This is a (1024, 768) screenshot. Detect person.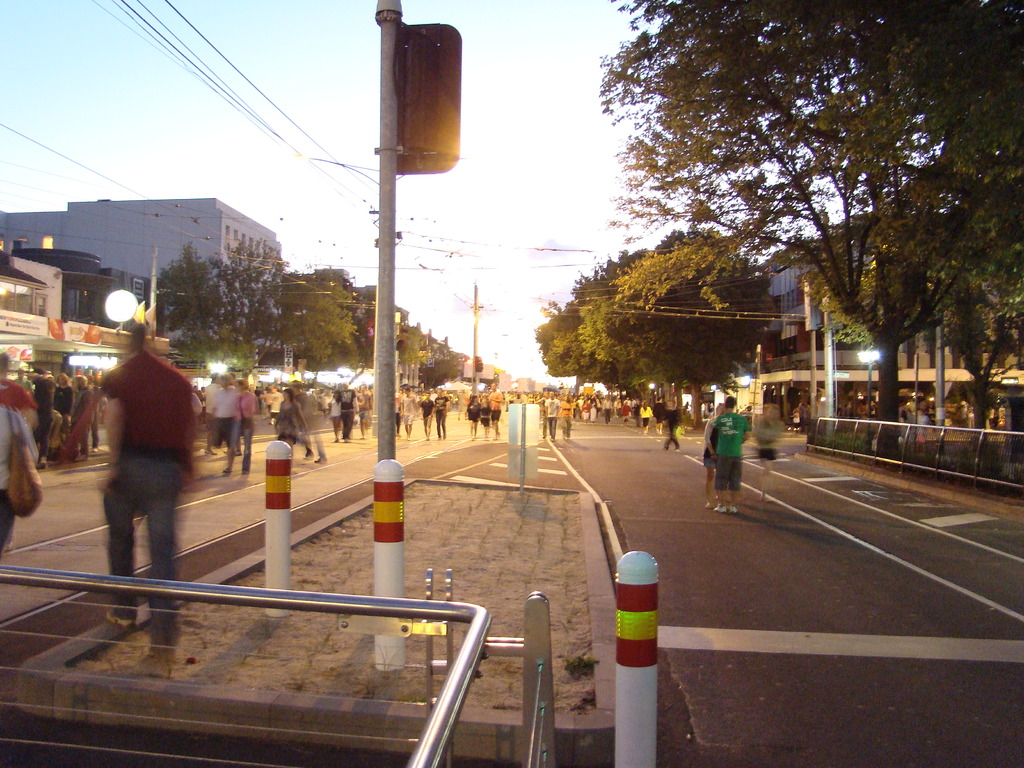
select_region(918, 408, 933, 445).
